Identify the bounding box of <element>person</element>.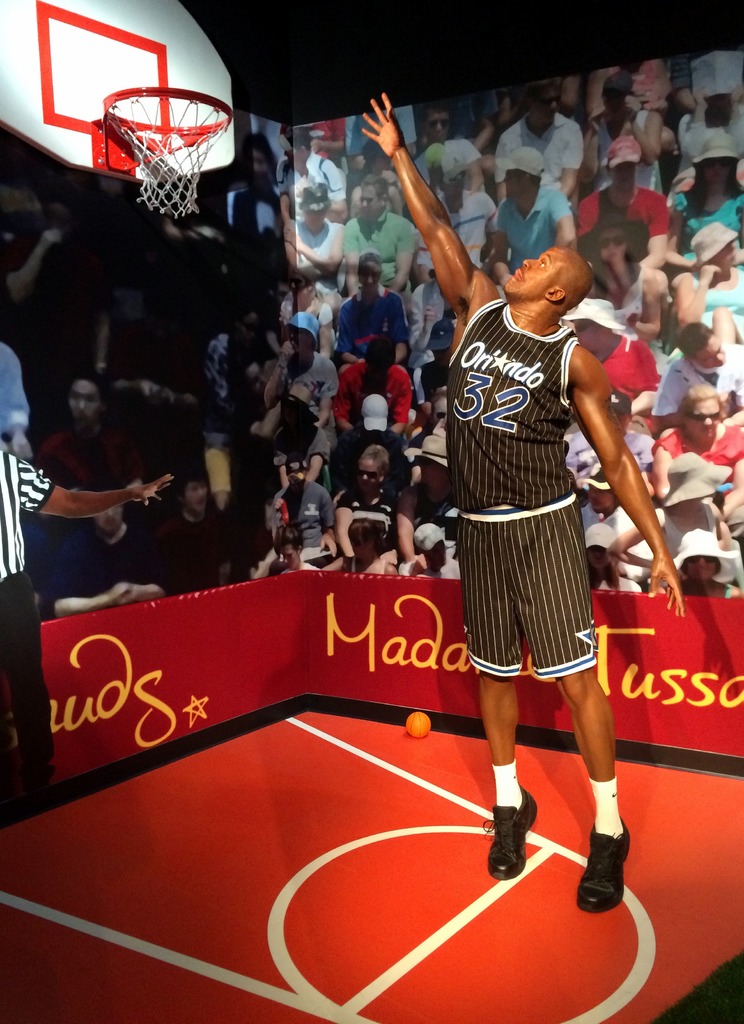
[416, 158, 496, 285].
